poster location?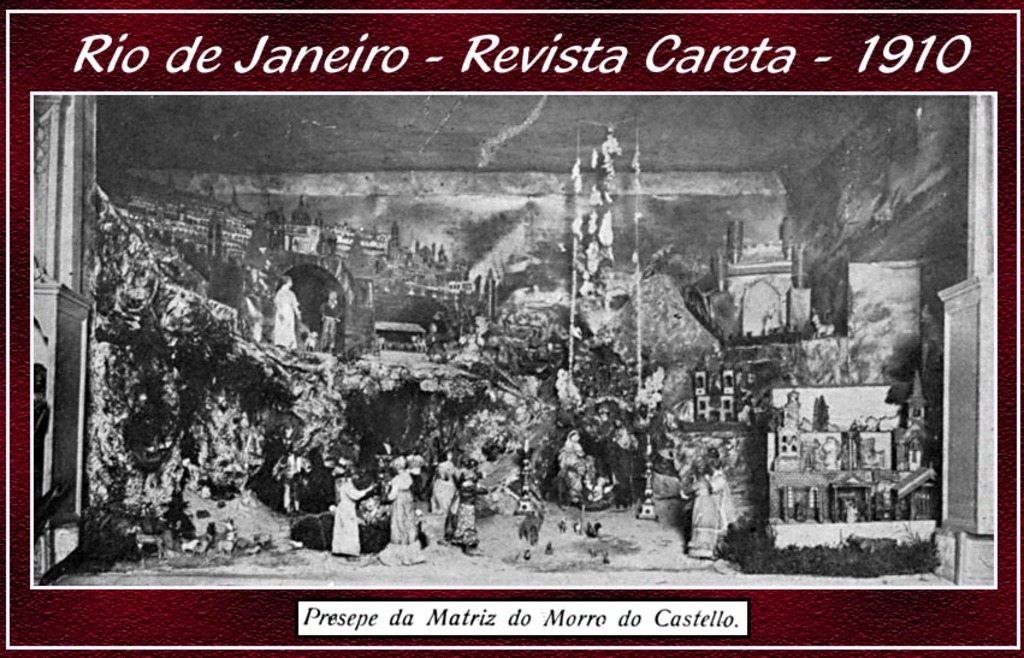
bbox=[0, 0, 1023, 657]
